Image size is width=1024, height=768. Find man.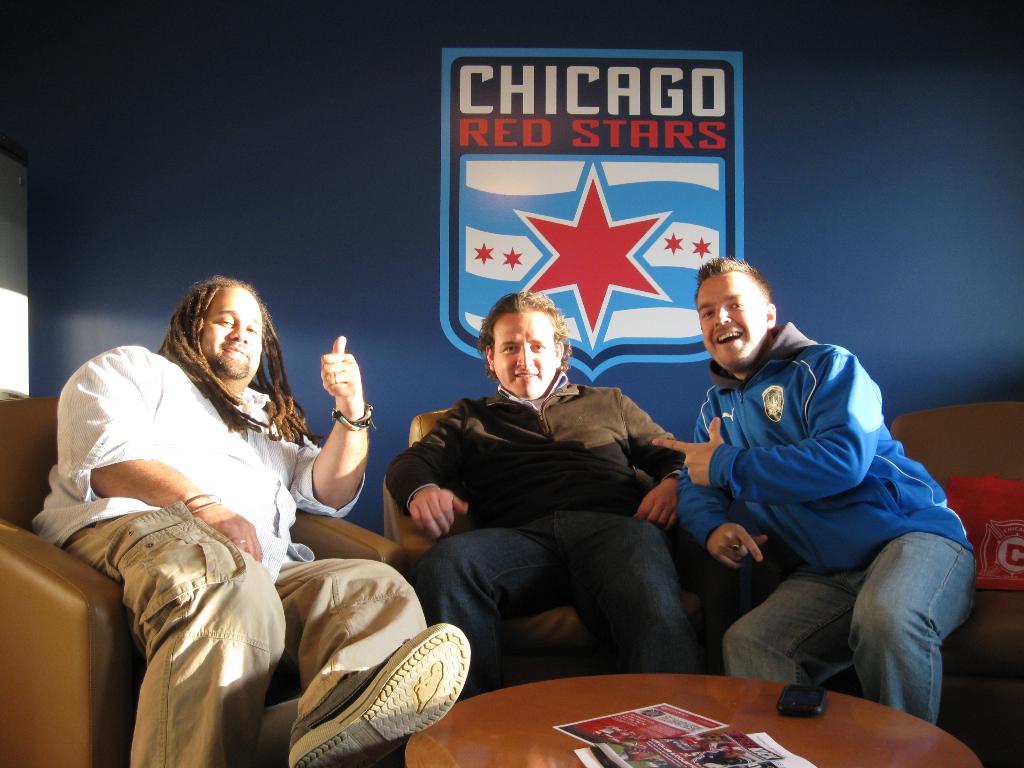
[left=374, top=287, right=720, bottom=713].
